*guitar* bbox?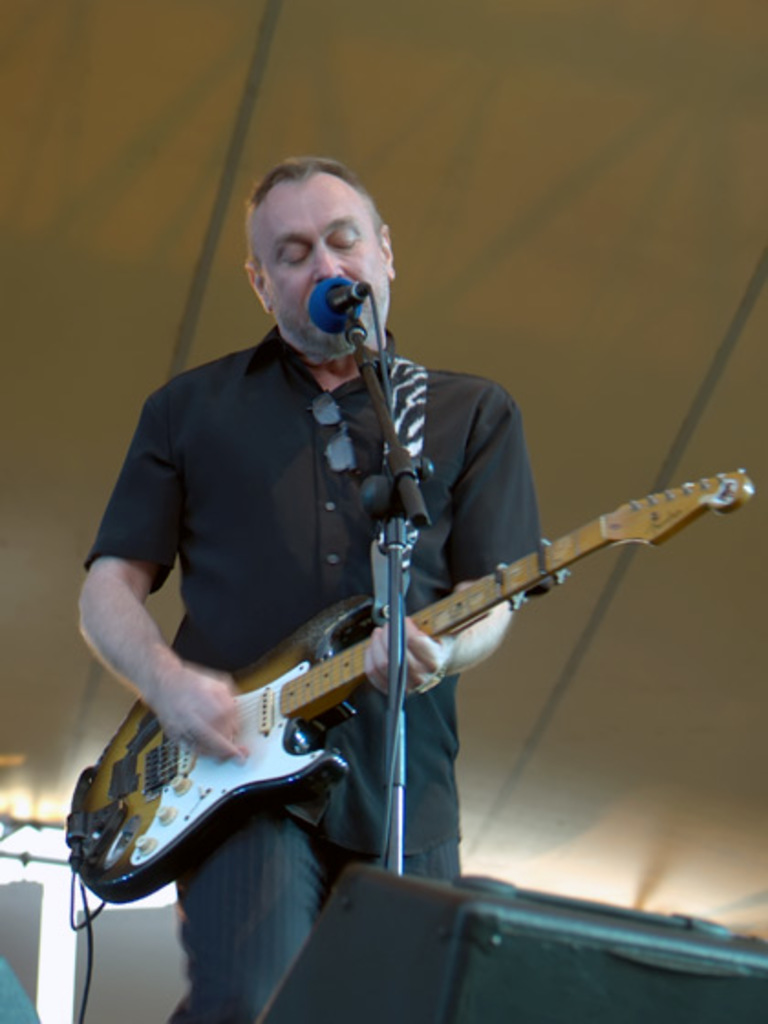
51/488/757/927
